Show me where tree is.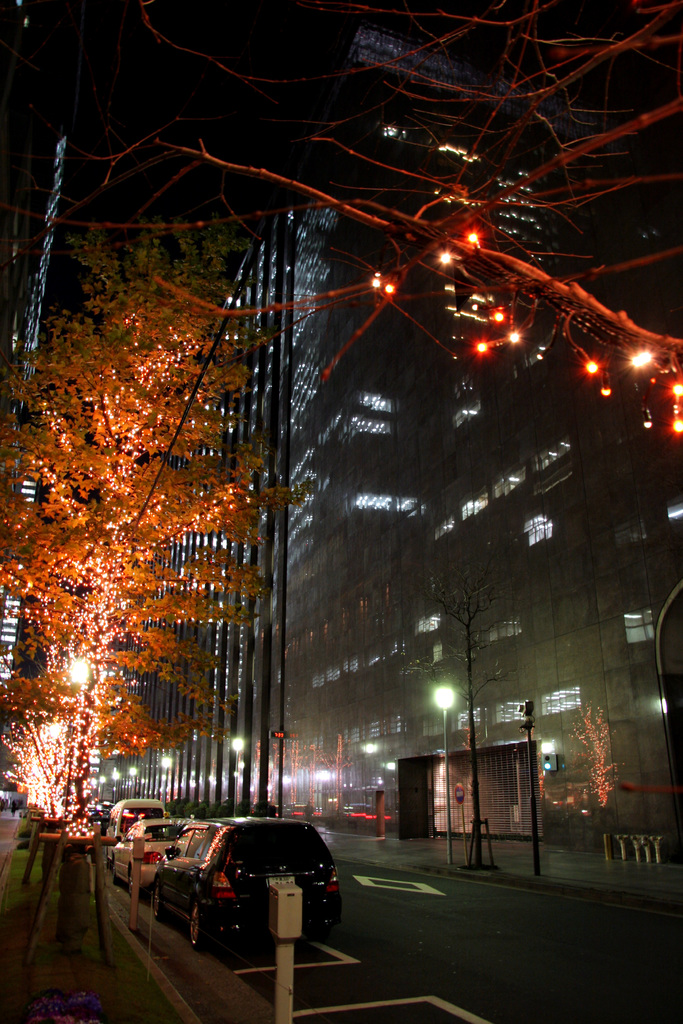
tree is at 70/0/682/472.
